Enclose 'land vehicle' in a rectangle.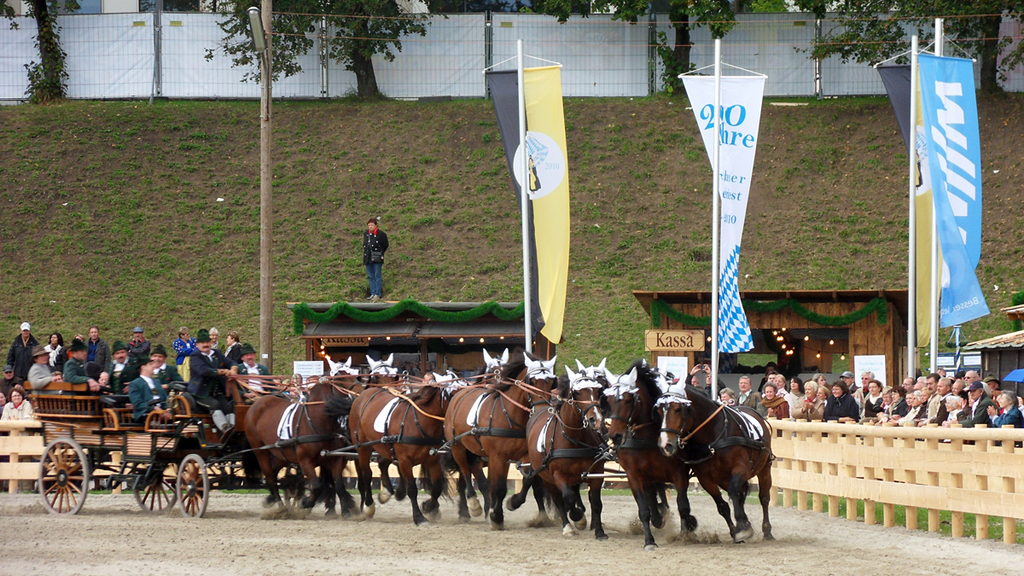
[28, 346, 782, 550].
